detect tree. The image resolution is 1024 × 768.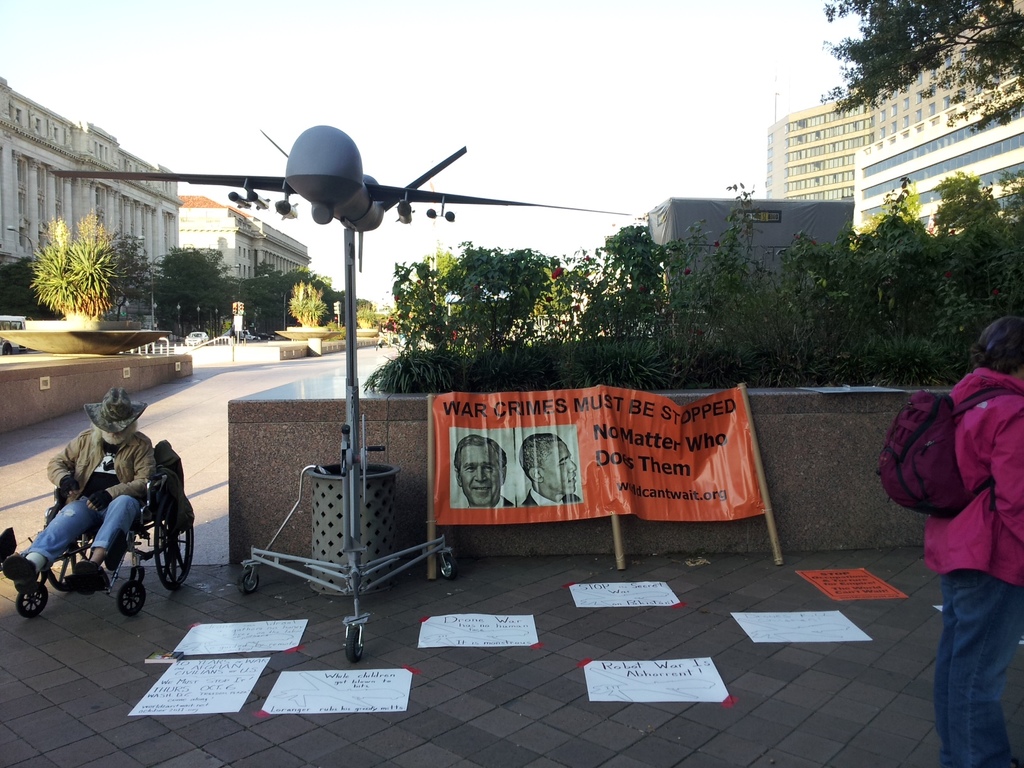
[left=859, top=182, right=927, bottom=391].
